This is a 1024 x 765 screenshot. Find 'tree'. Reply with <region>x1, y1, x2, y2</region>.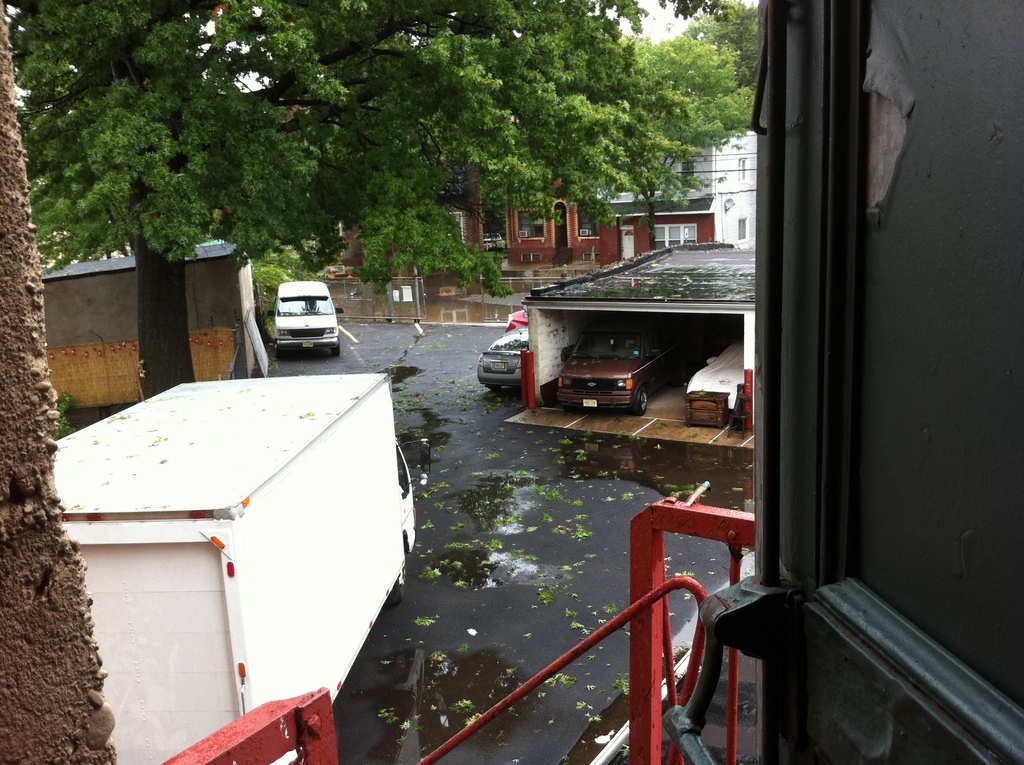
<region>682, 0, 767, 125</region>.
